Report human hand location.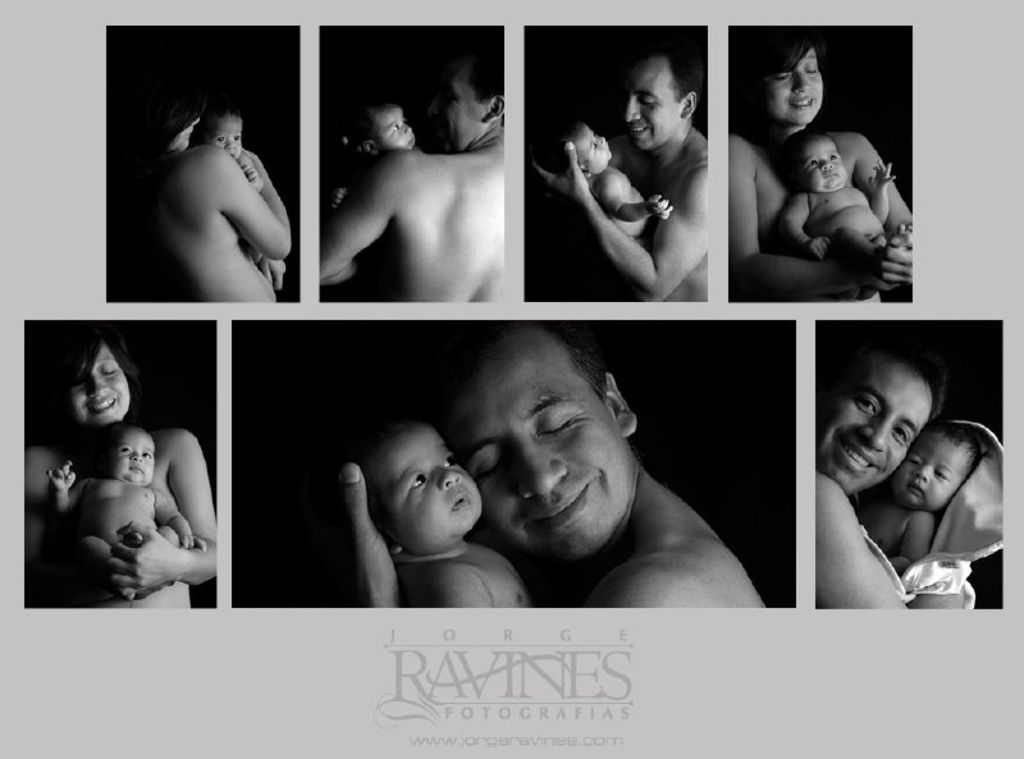
Report: 531,140,594,216.
